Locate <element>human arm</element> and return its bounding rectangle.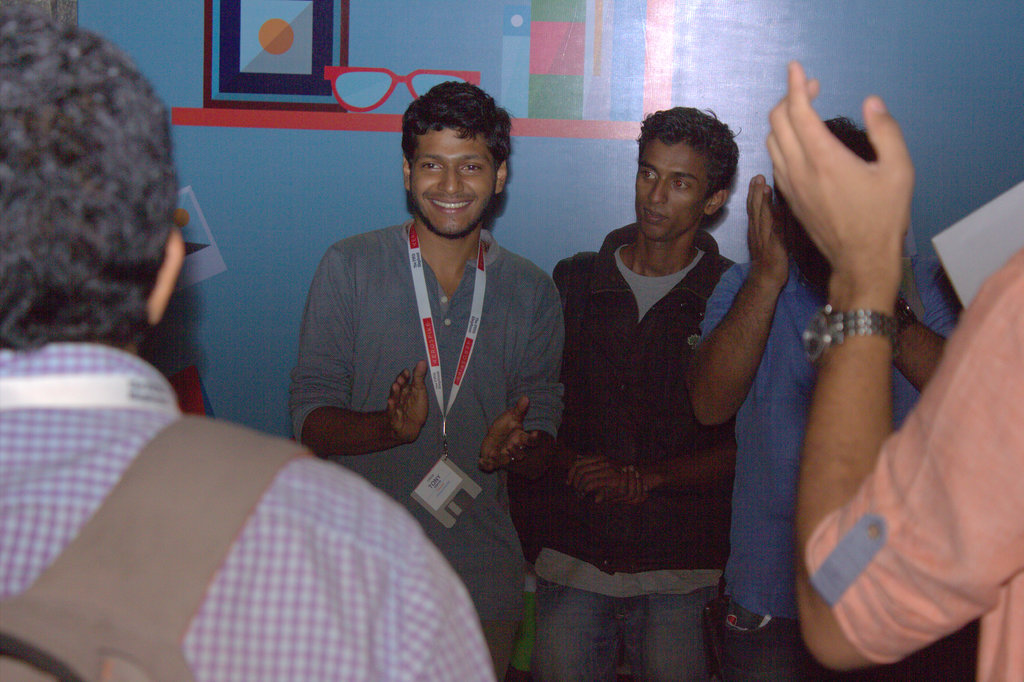
BBox(686, 172, 792, 426).
